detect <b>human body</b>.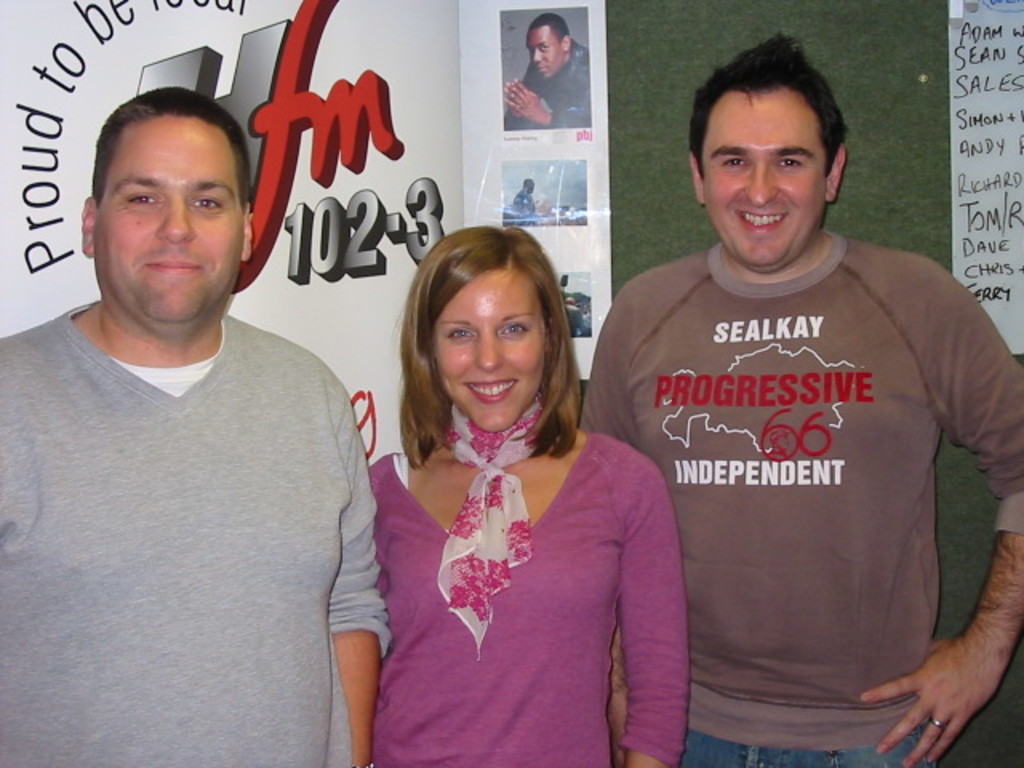
Detected at [501, 11, 595, 130].
